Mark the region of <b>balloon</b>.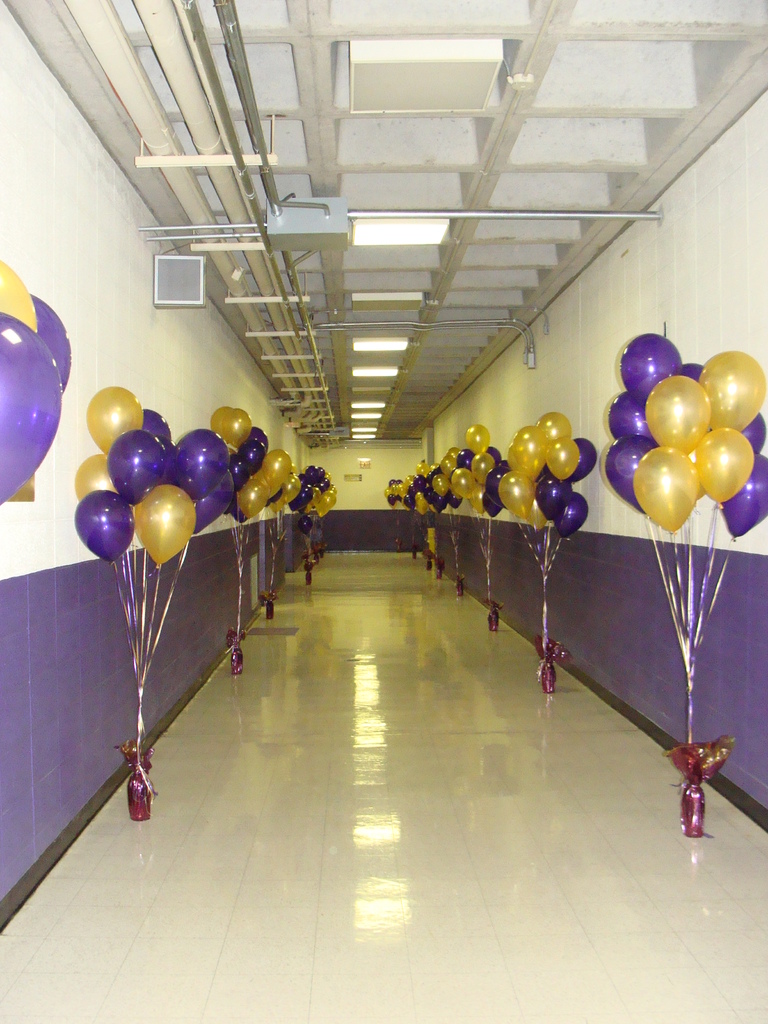
Region: pyautogui.locateOnScreen(607, 395, 663, 447).
